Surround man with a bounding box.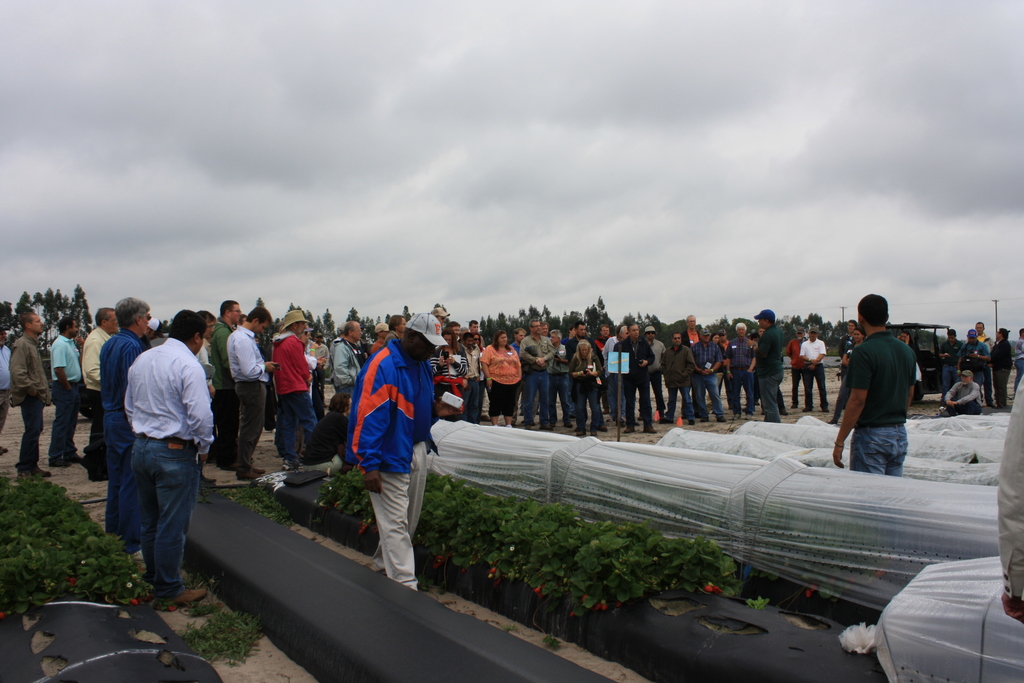
box(996, 379, 1023, 623).
